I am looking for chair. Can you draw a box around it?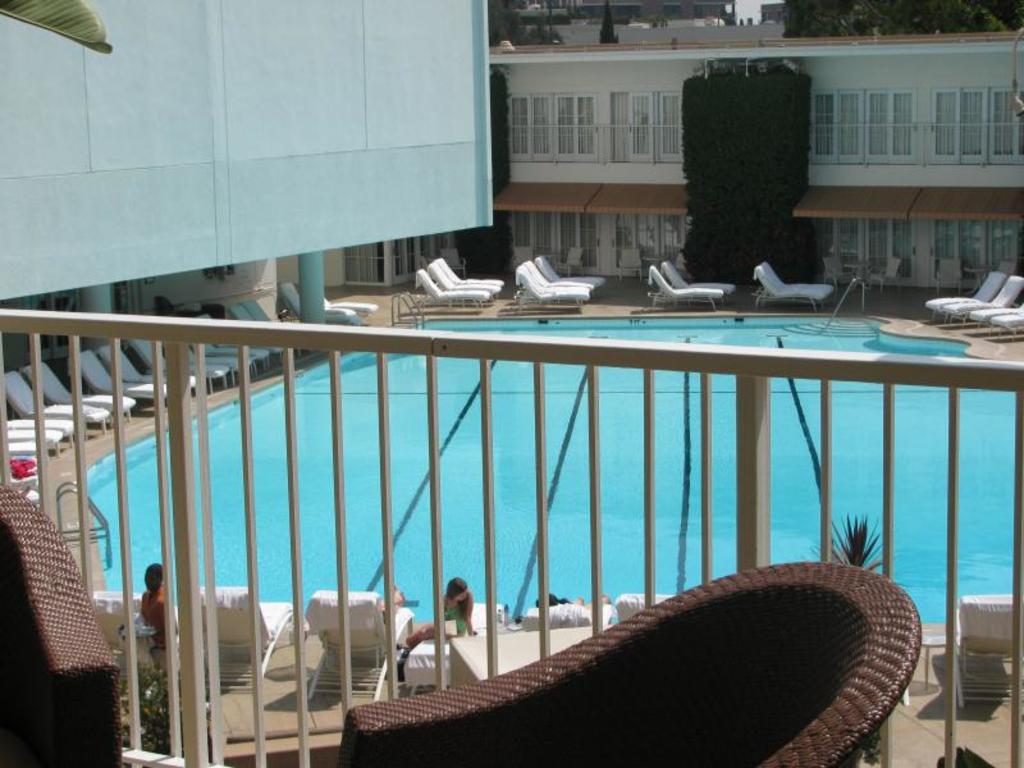
Sure, the bounding box is x1=198, y1=588, x2=305, y2=685.
